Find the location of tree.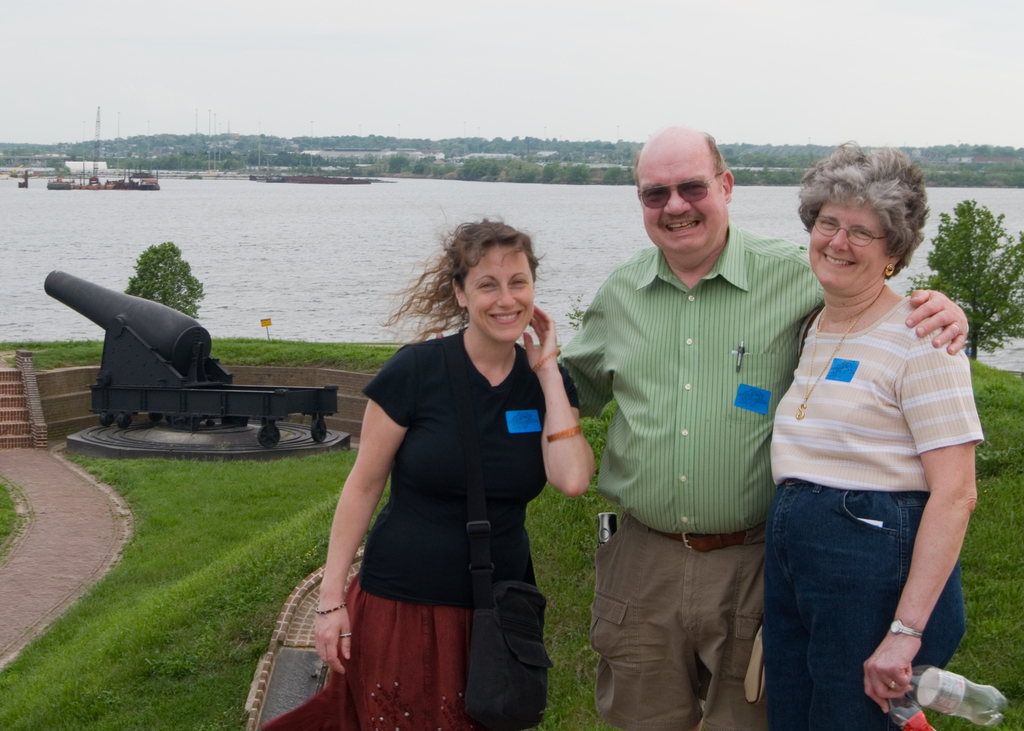
Location: box=[123, 239, 199, 323].
